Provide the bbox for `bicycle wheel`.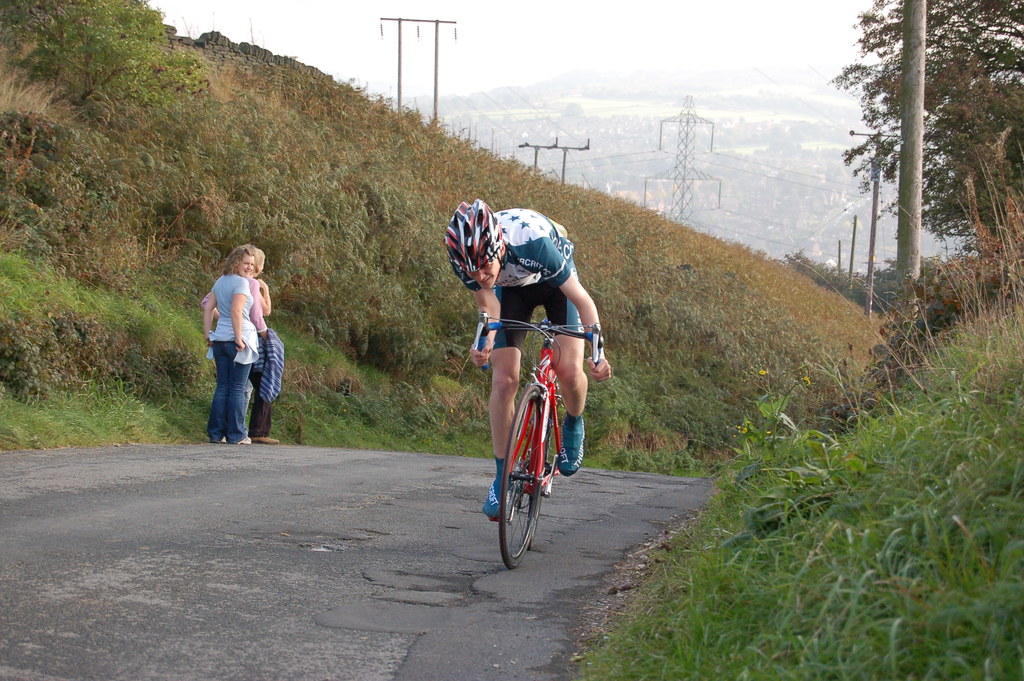
{"x1": 492, "y1": 384, "x2": 567, "y2": 566}.
